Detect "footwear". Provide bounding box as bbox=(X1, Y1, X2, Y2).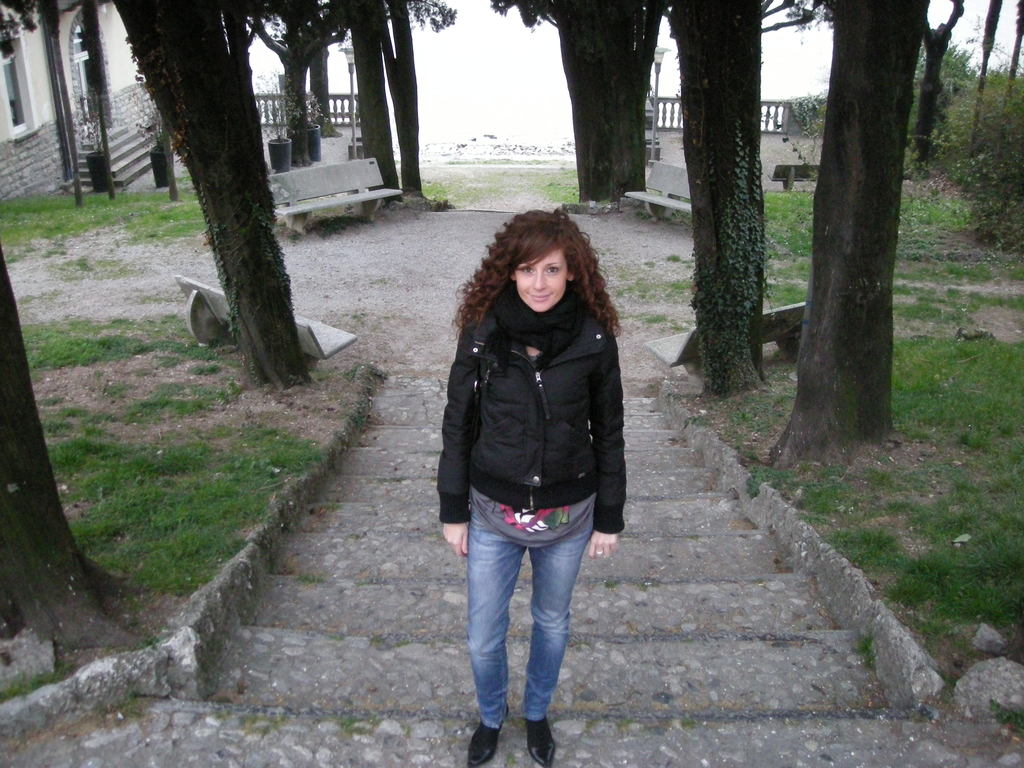
bbox=(467, 701, 509, 767).
